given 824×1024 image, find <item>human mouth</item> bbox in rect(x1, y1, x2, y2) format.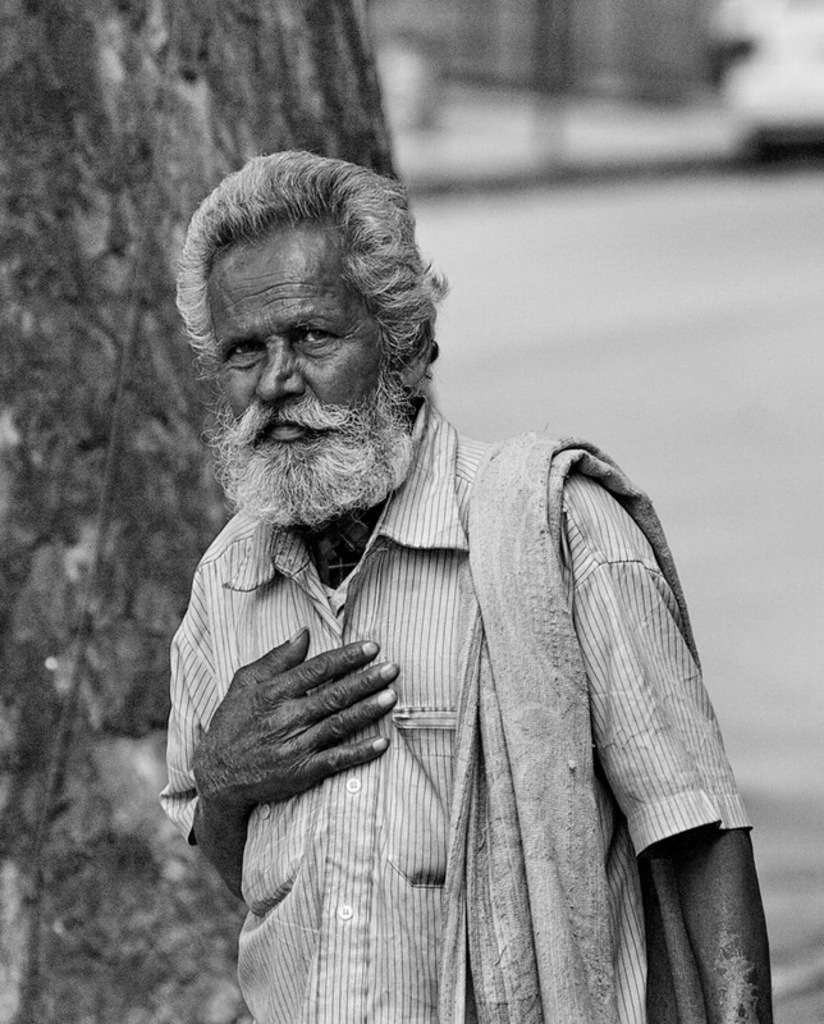
rect(261, 417, 315, 443).
